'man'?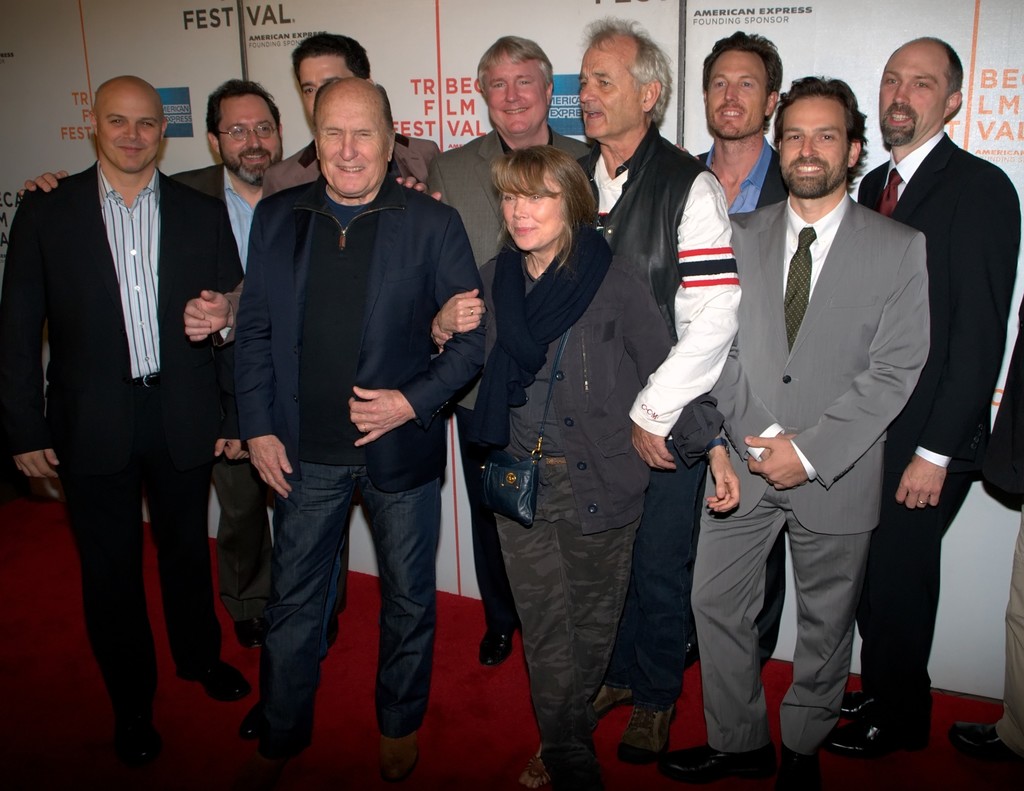
bbox=(706, 74, 953, 788)
